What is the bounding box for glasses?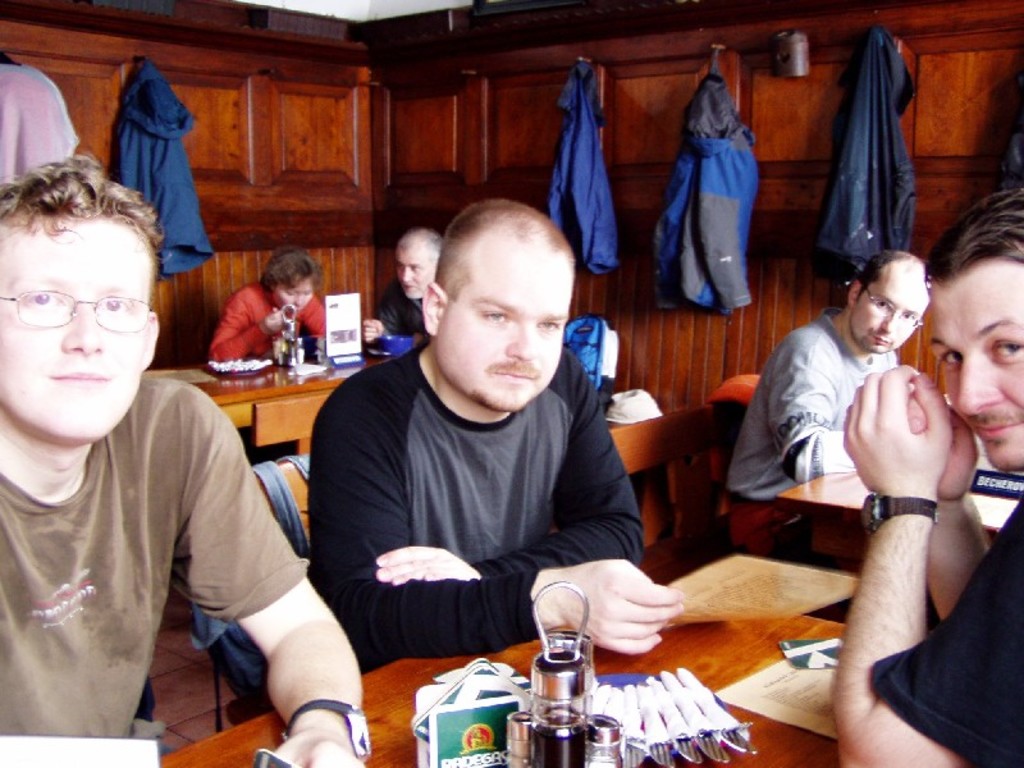
861 284 928 330.
